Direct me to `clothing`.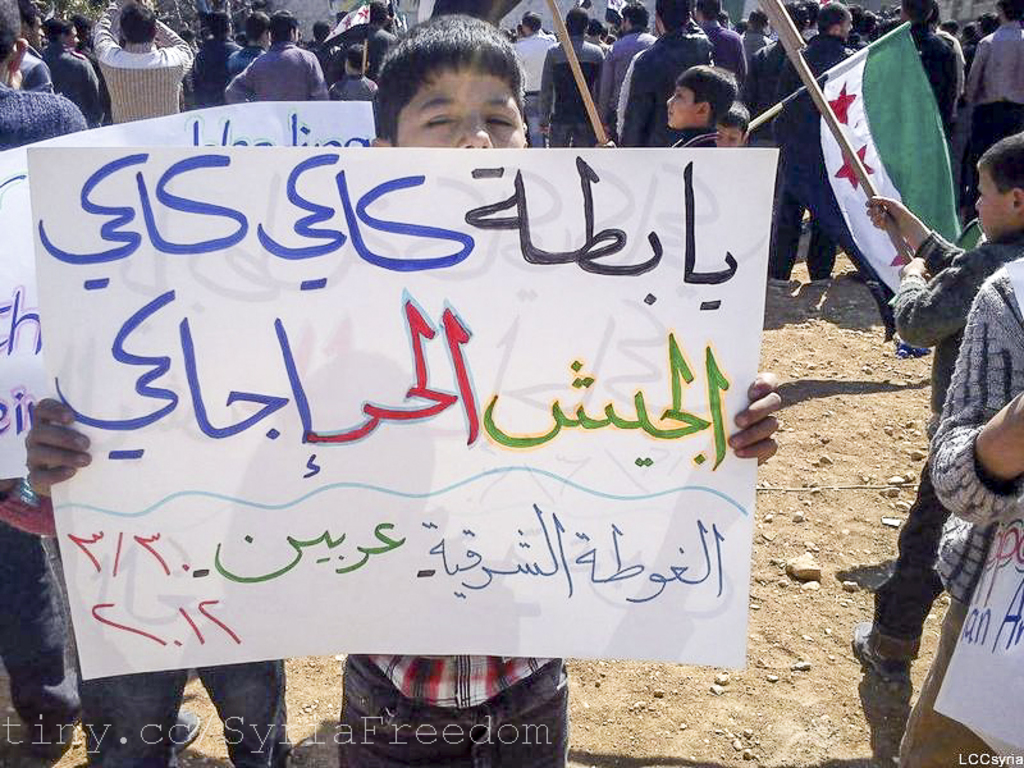
Direction: <box>191,28,232,102</box>.
